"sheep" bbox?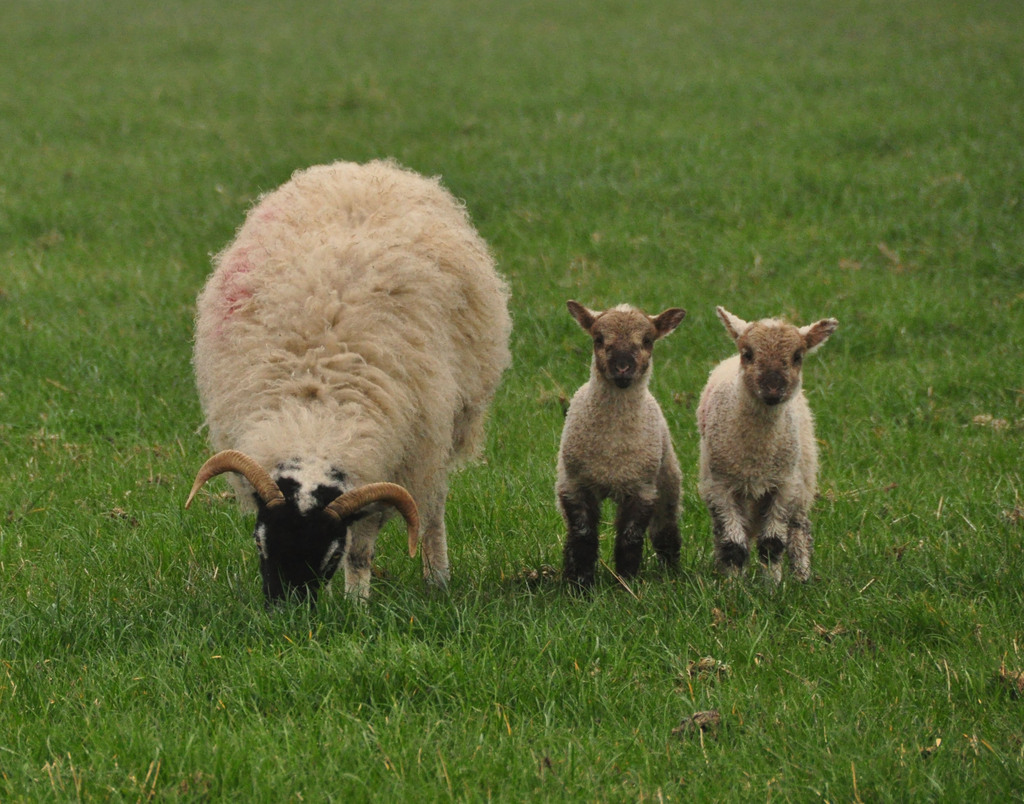
bbox=(558, 299, 687, 594)
